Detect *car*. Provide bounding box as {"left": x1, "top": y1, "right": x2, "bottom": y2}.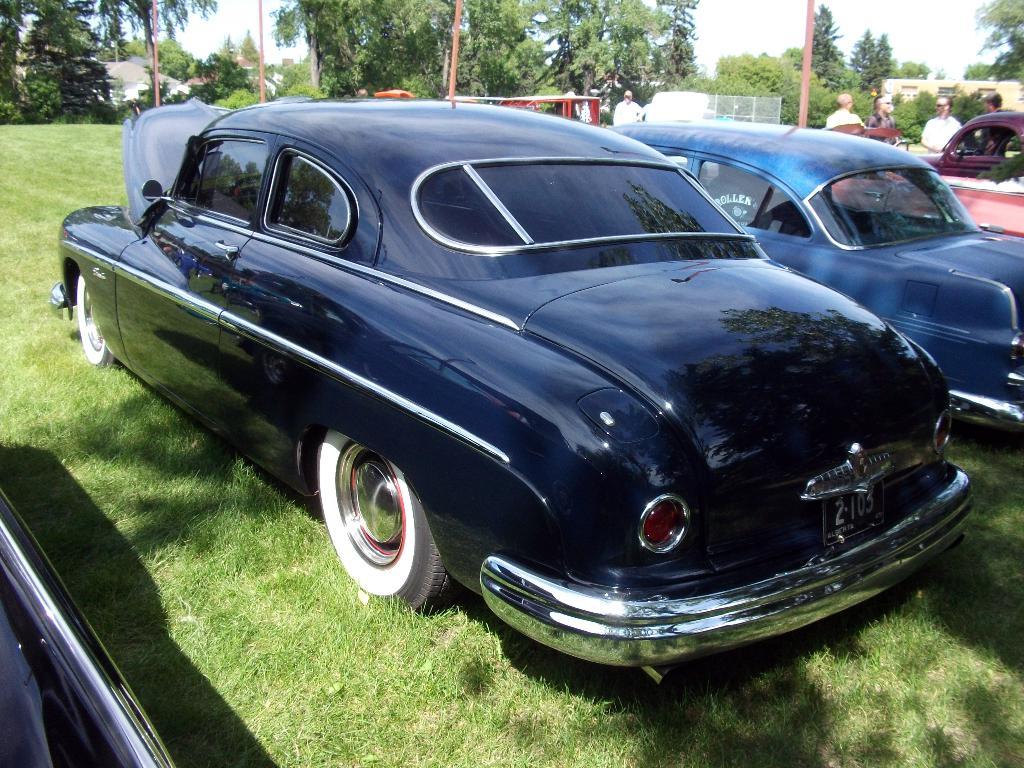
{"left": 49, "top": 95, "right": 979, "bottom": 692}.
